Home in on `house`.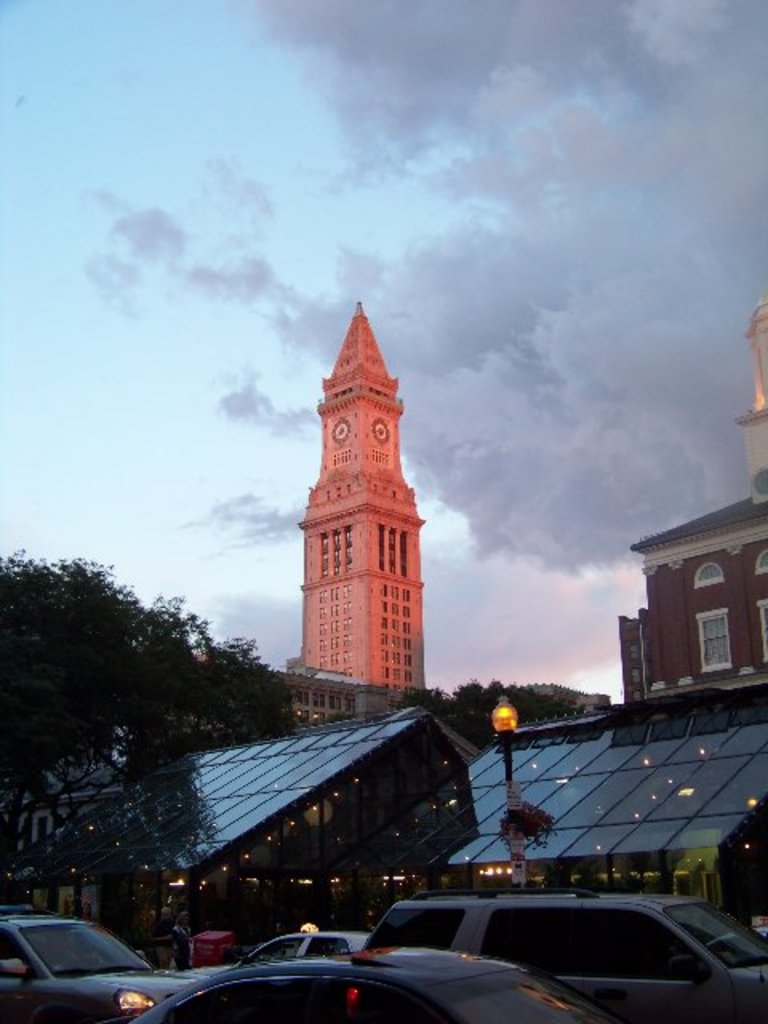
Homed in at [626,462,763,736].
